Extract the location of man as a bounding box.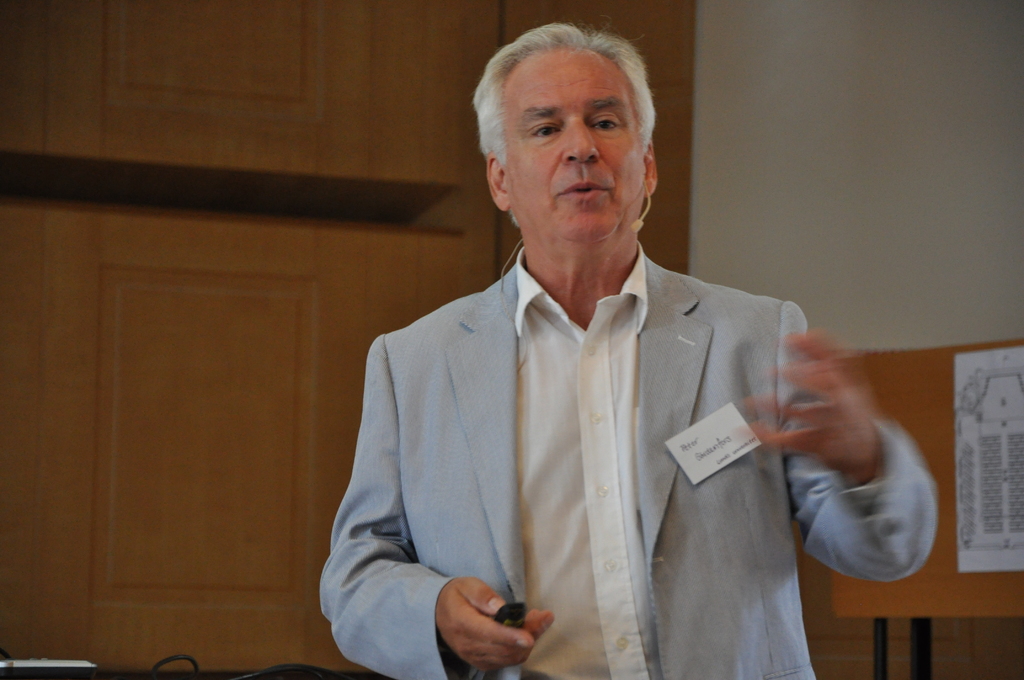
select_region(320, 33, 881, 651).
